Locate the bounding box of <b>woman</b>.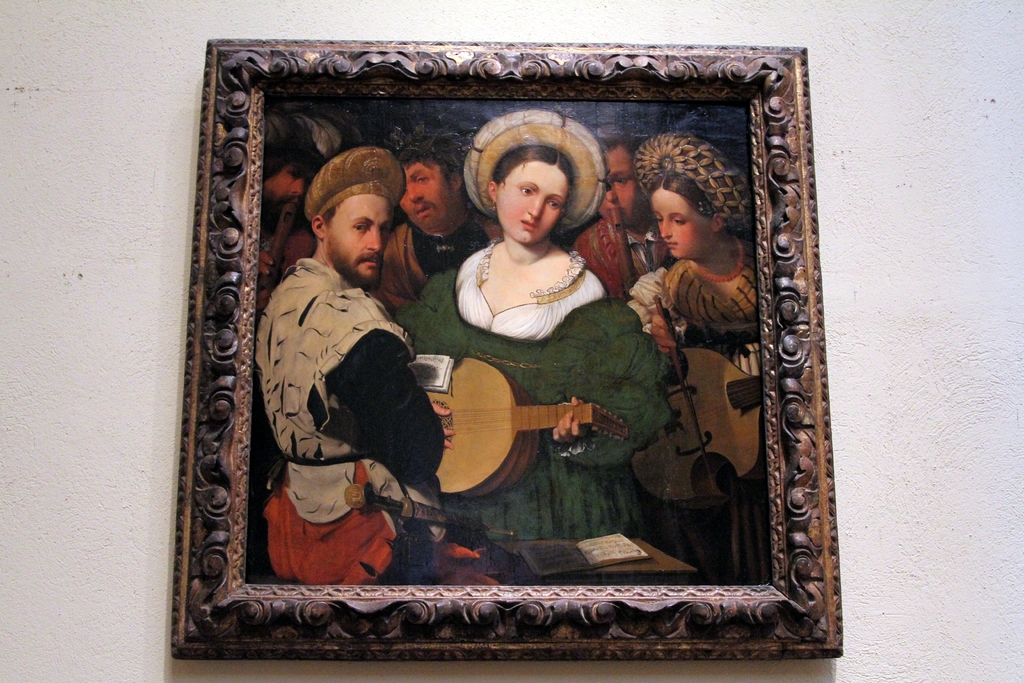
Bounding box: left=419, top=126, right=646, bottom=522.
